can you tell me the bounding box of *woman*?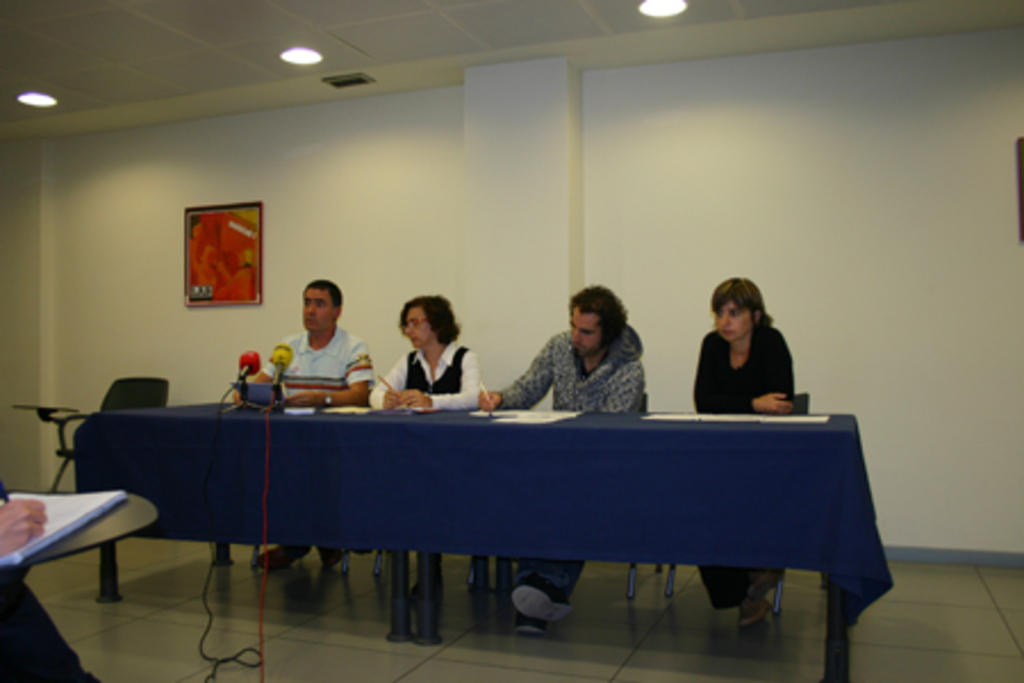
box(689, 278, 799, 631).
